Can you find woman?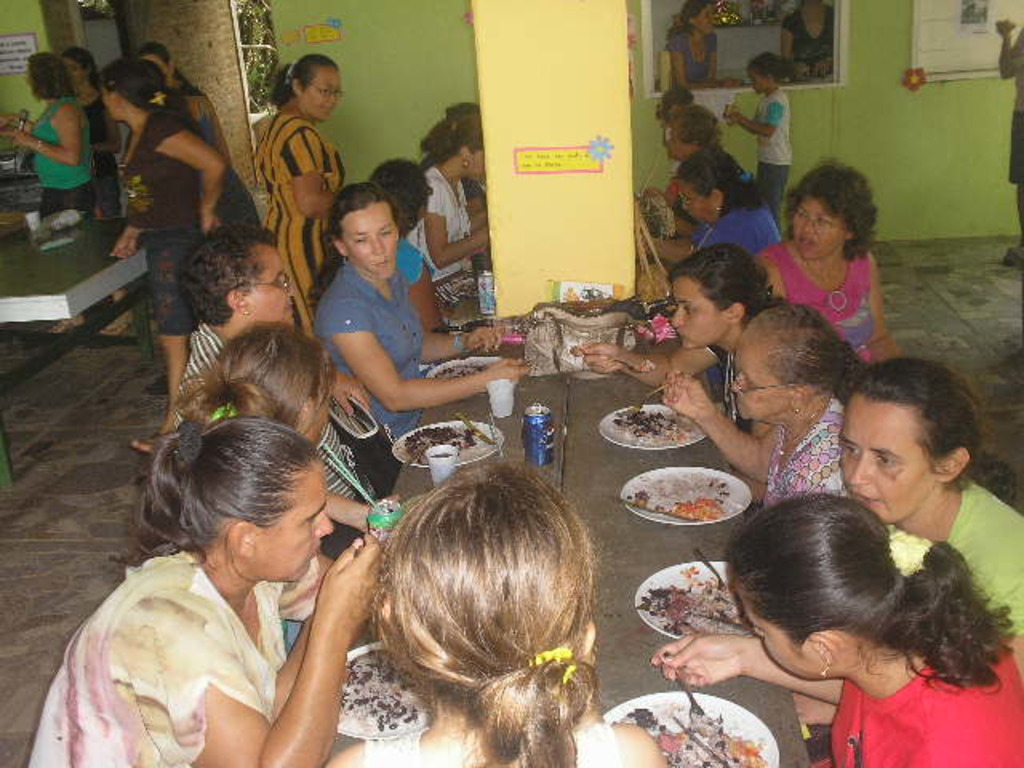
Yes, bounding box: 56:51:123:206.
